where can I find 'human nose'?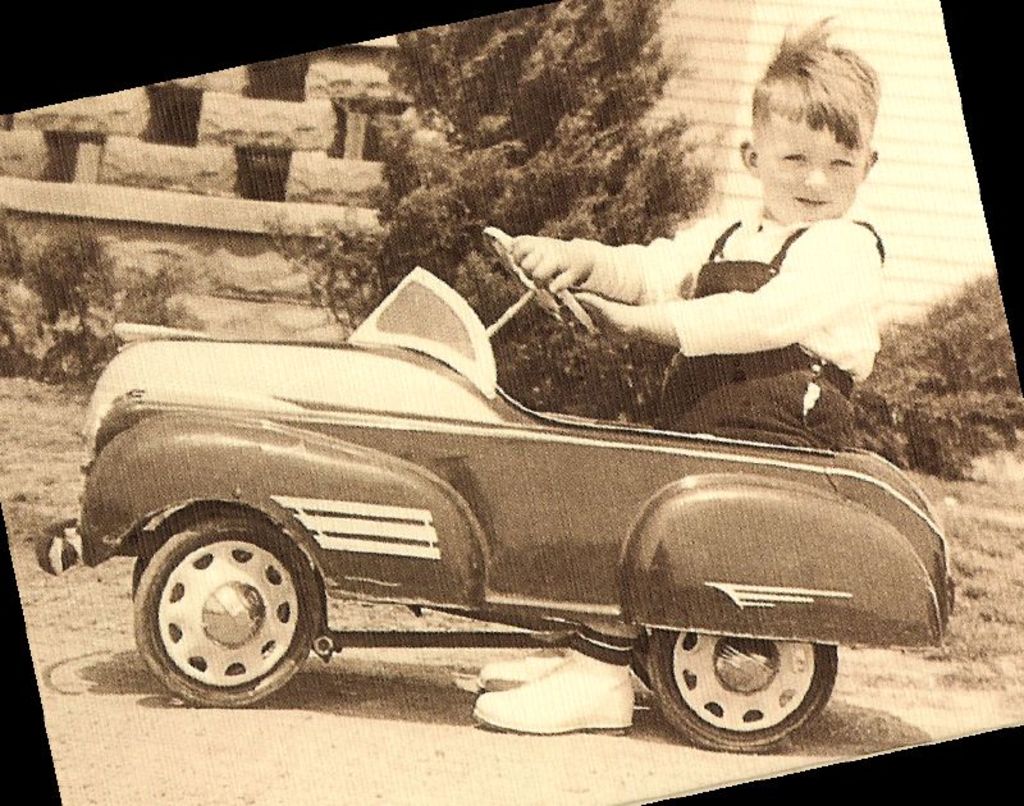
You can find it at left=806, top=161, right=826, bottom=191.
